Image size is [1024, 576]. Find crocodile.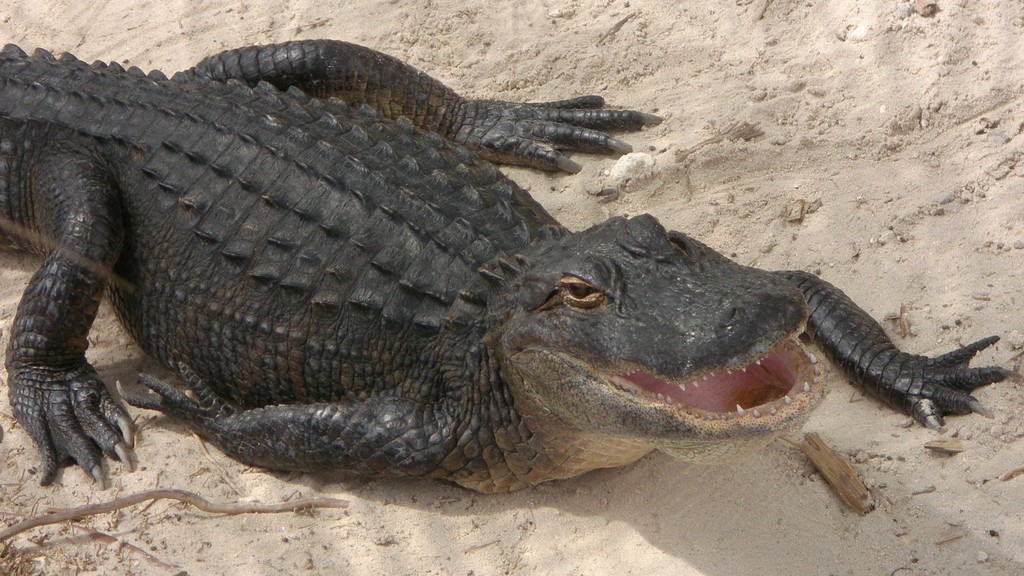
<region>0, 34, 1018, 494</region>.
